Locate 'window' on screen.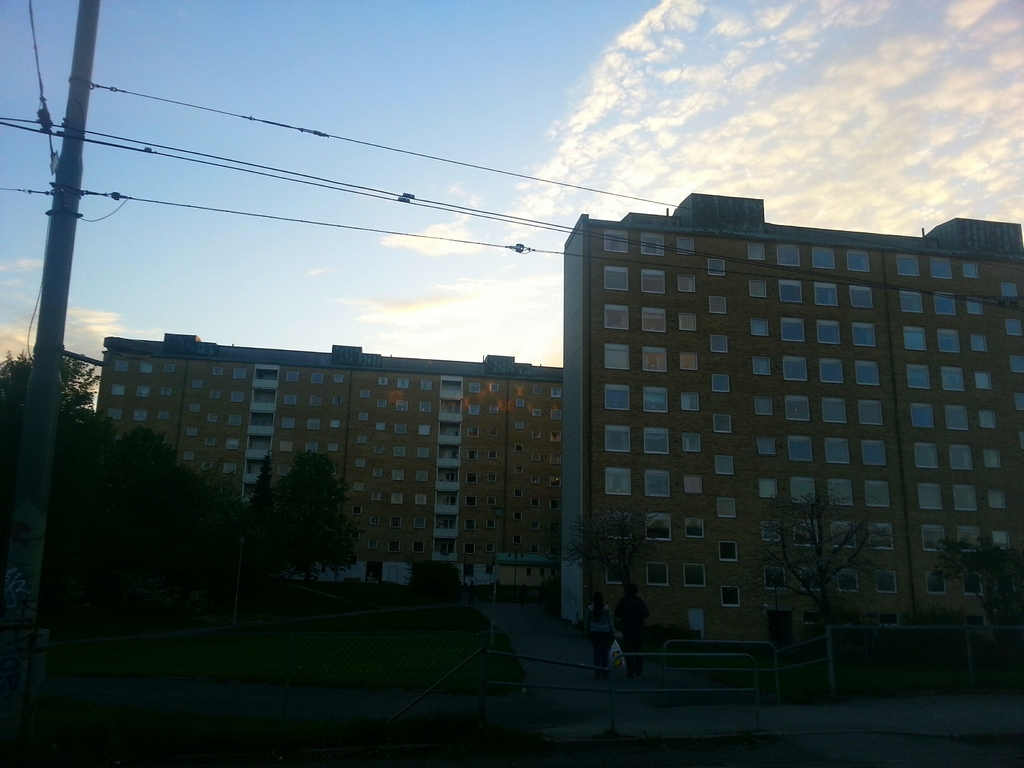
On screen at 685, 565, 705, 585.
